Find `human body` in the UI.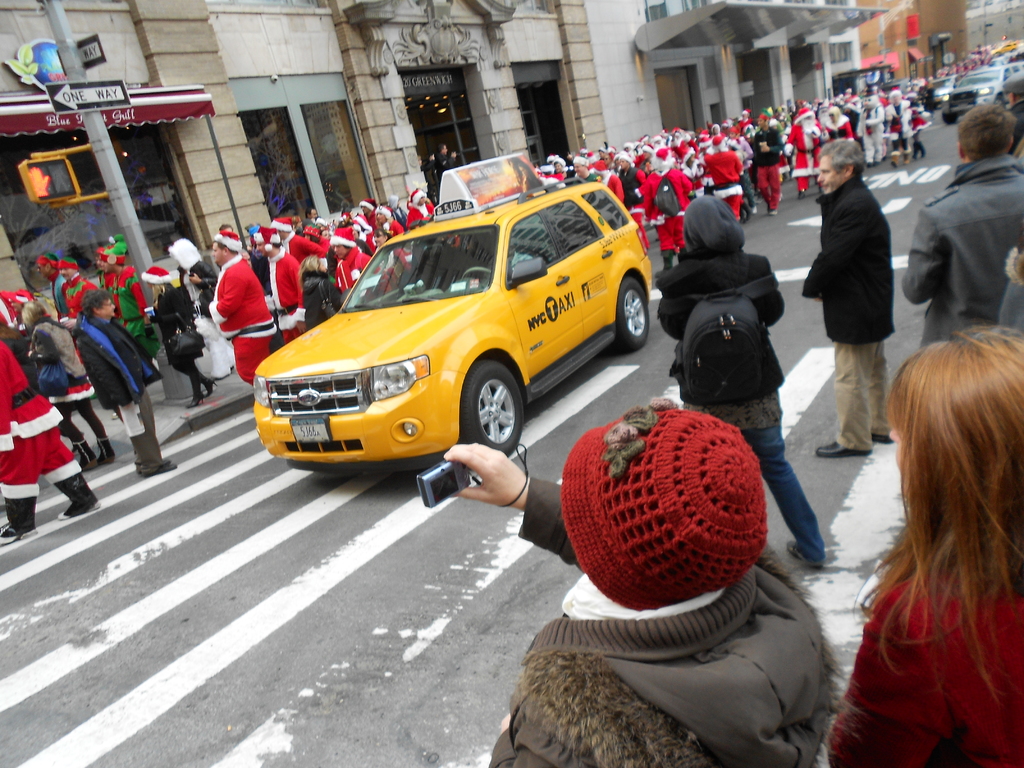
UI element at {"x1": 109, "y1": 266, "x2": 157, "y2": 370}.
